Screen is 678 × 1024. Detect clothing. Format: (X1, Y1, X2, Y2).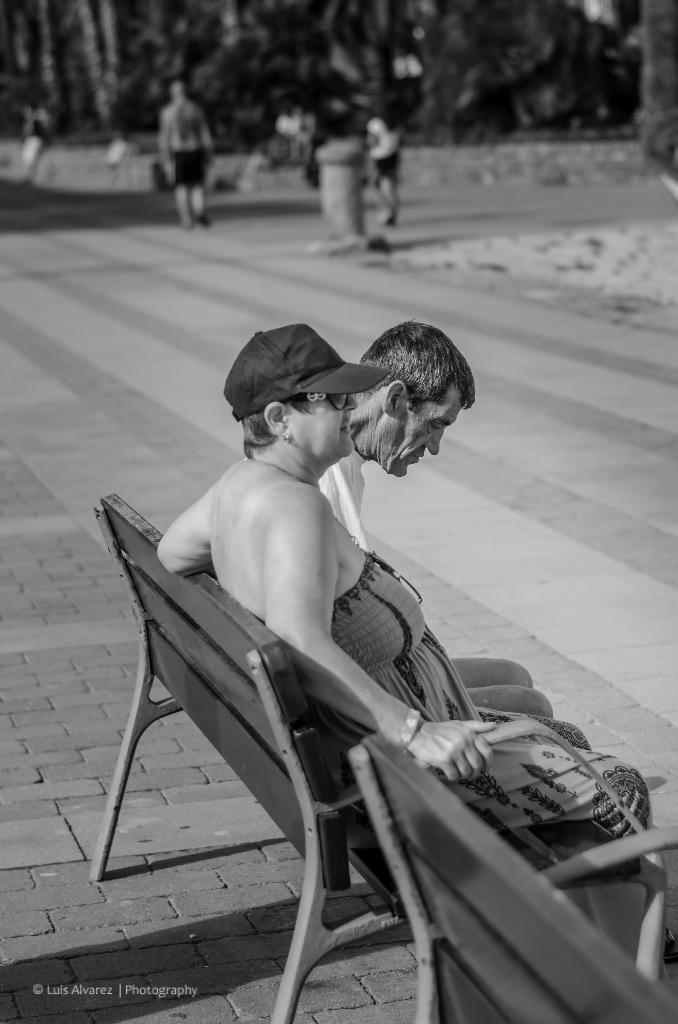
(373, 111, 401, 188).
